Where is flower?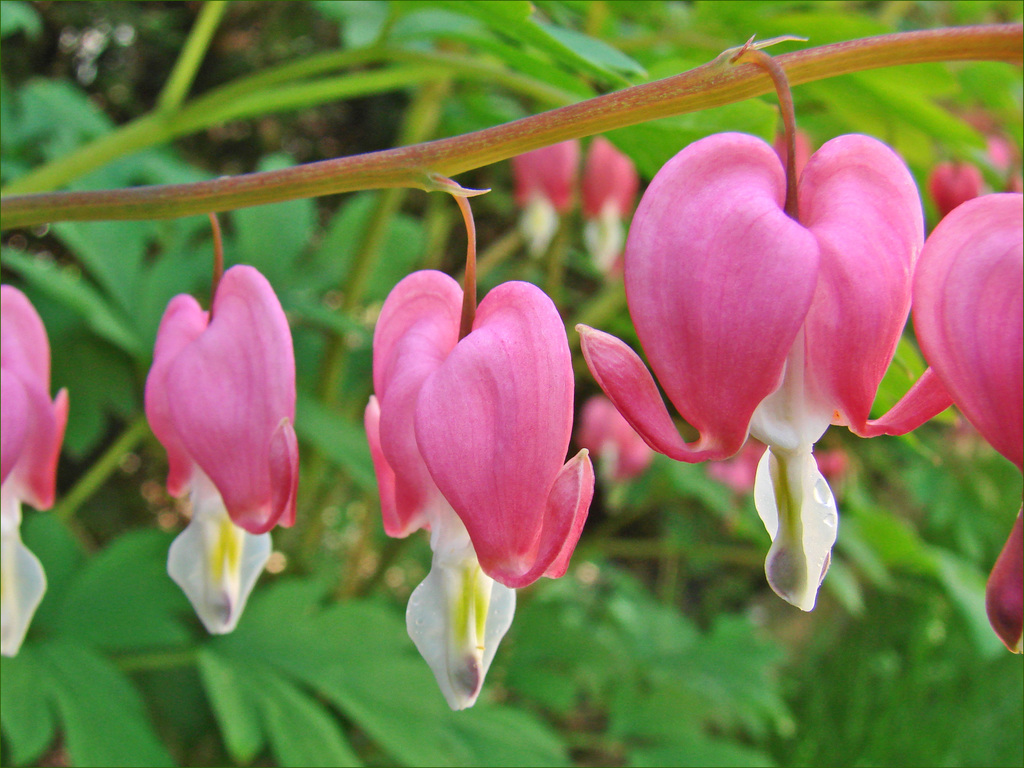
(154,249,321,598).
